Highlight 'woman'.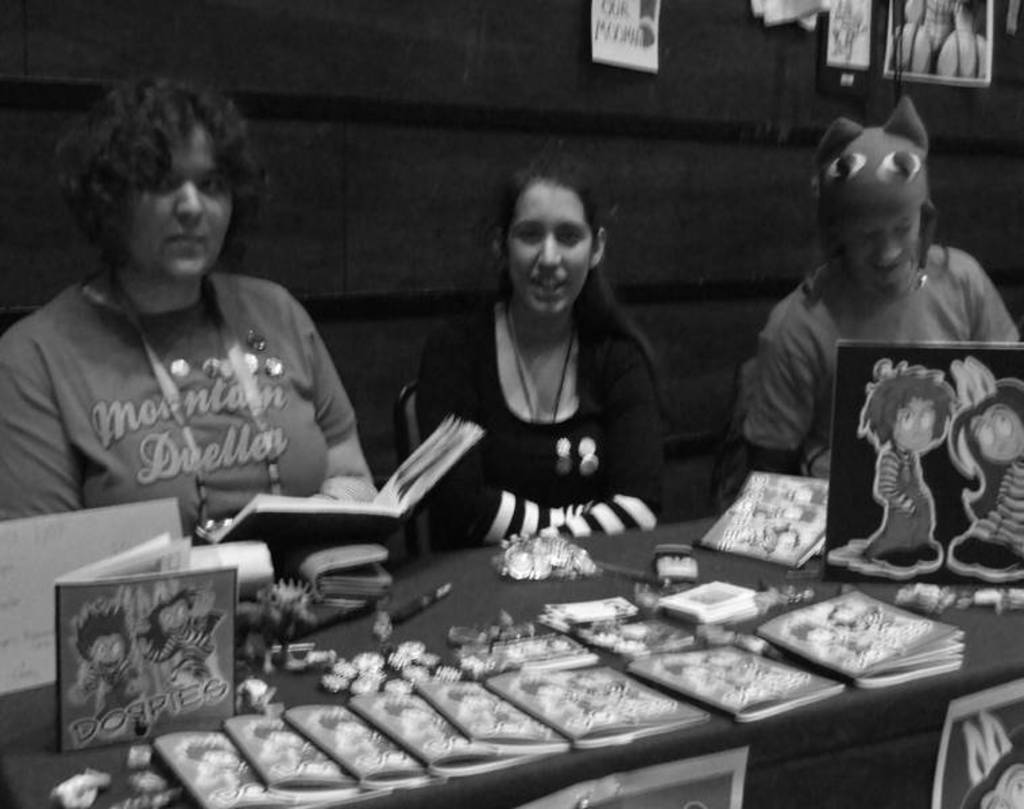
Highlighted region: 719, 113, 1023, 537.
